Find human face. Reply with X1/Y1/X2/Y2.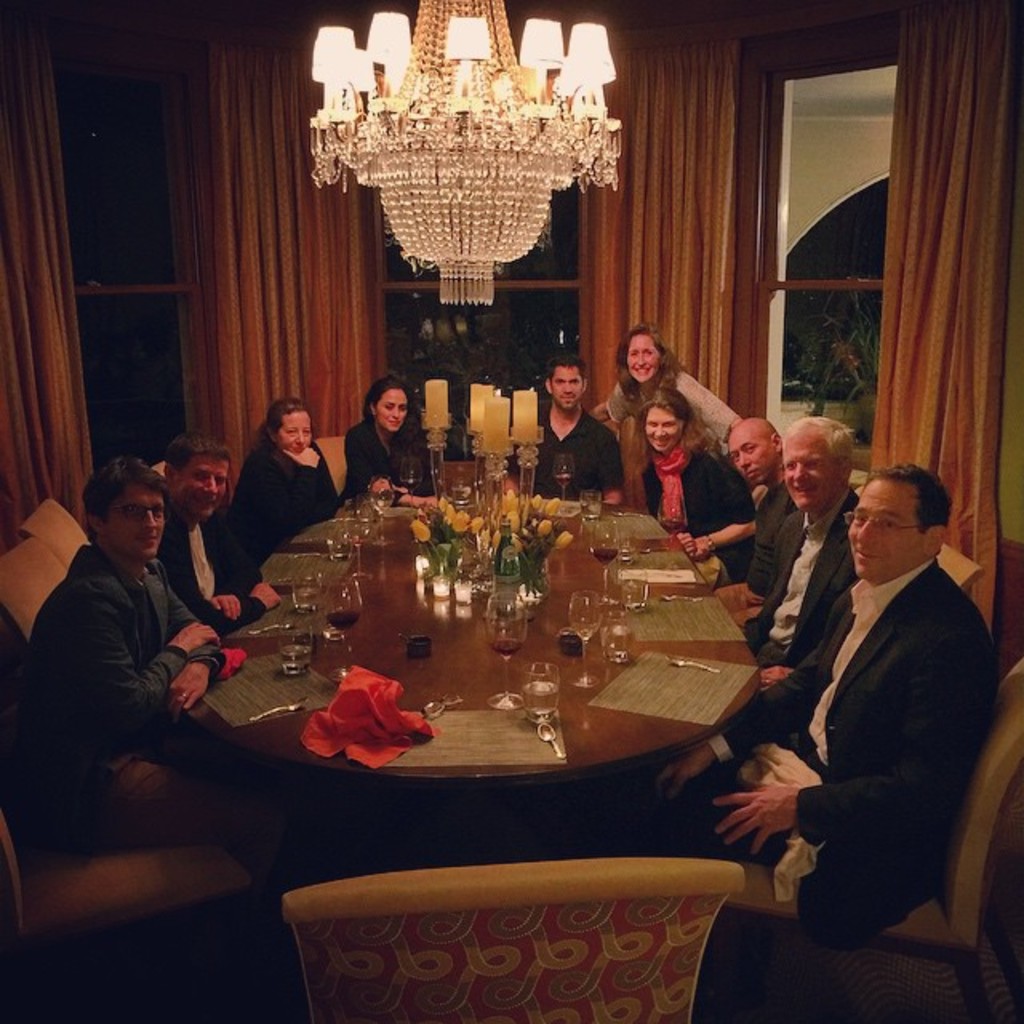
786/434/837/510.
